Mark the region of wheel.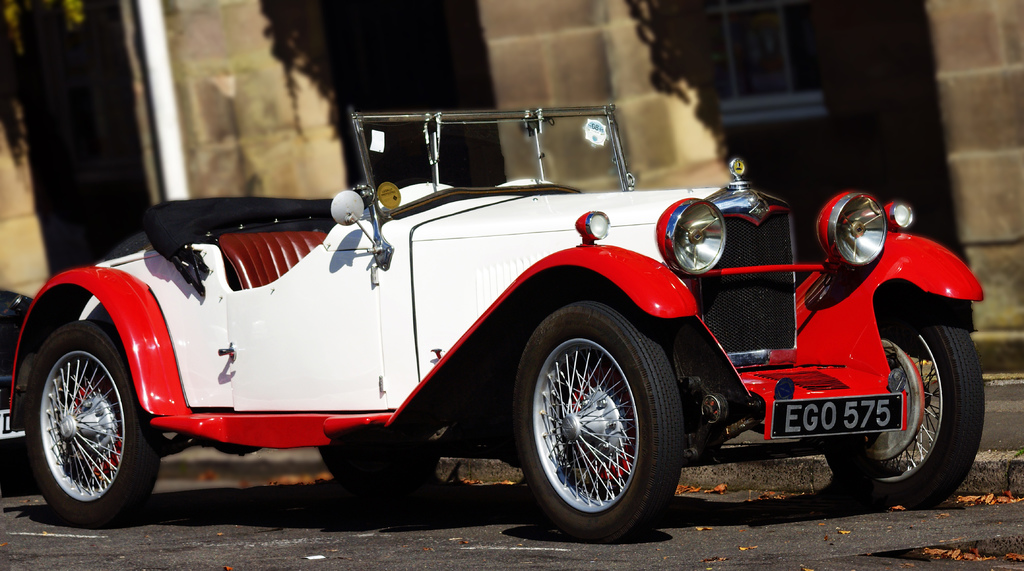
Region: region(29, 320, 159, 529).
